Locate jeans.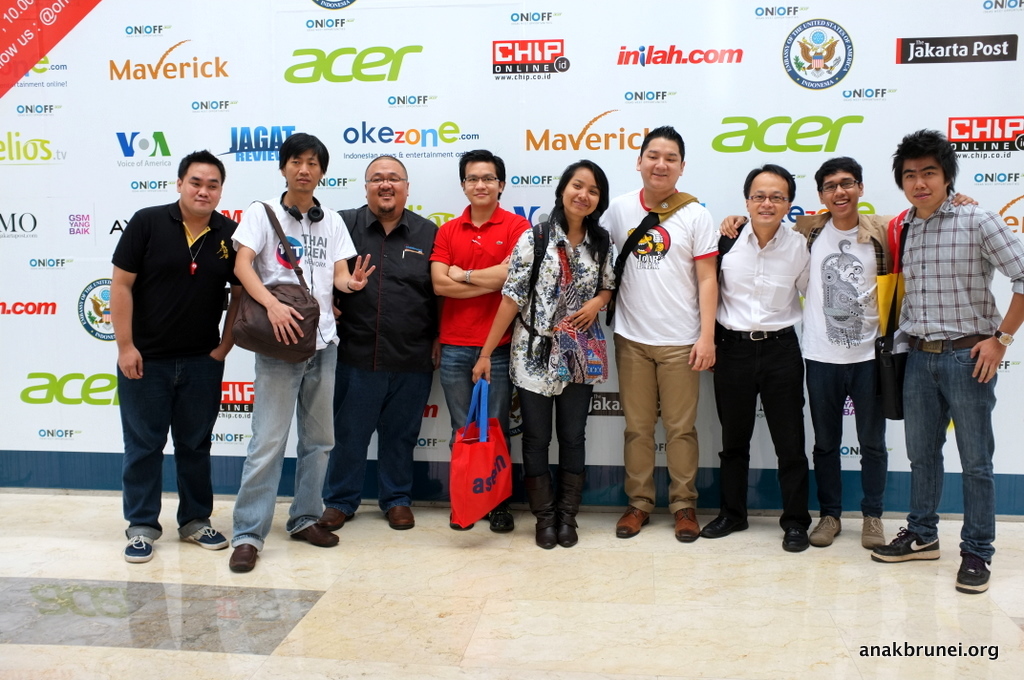
Bounding box: [left=908, top=345, right=1012, bottom=571].
